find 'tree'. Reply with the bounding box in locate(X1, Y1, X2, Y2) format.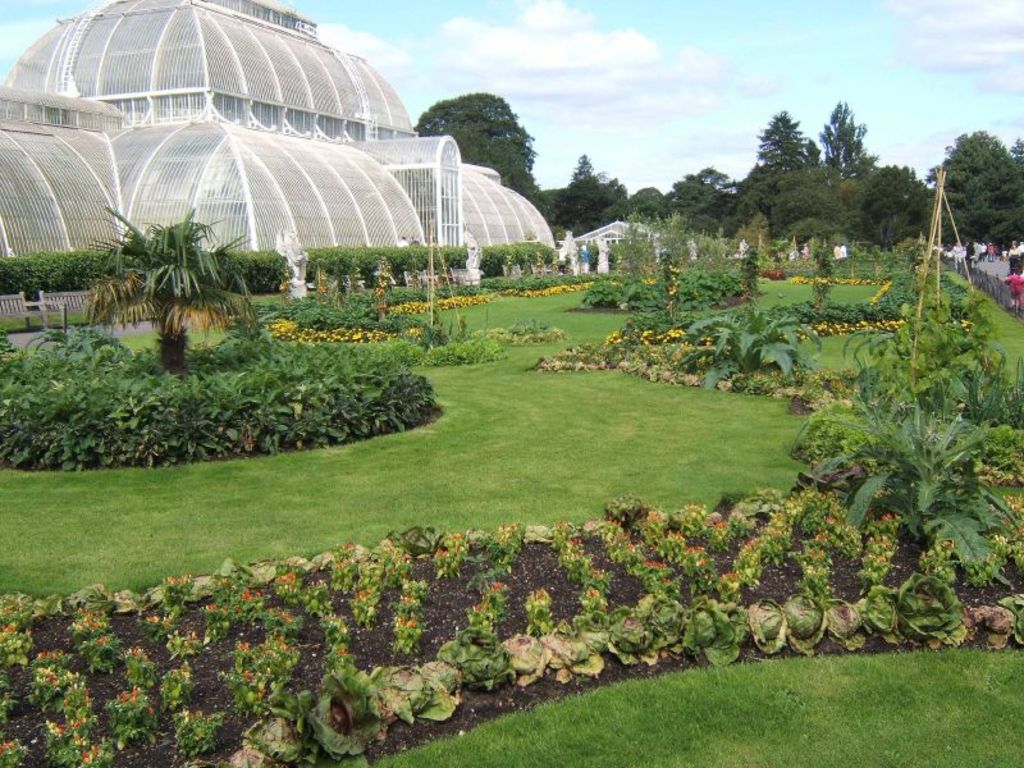
locate(662, 165, 749, 243).
